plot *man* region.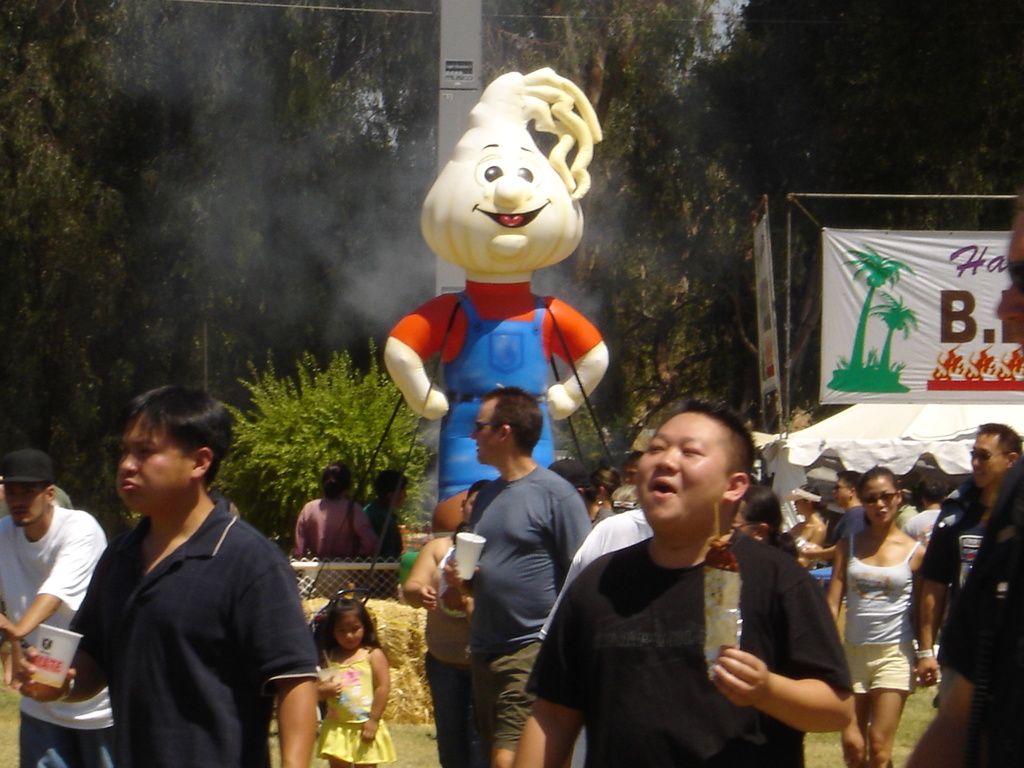
Plotted at [441, 387, 589, 767].
